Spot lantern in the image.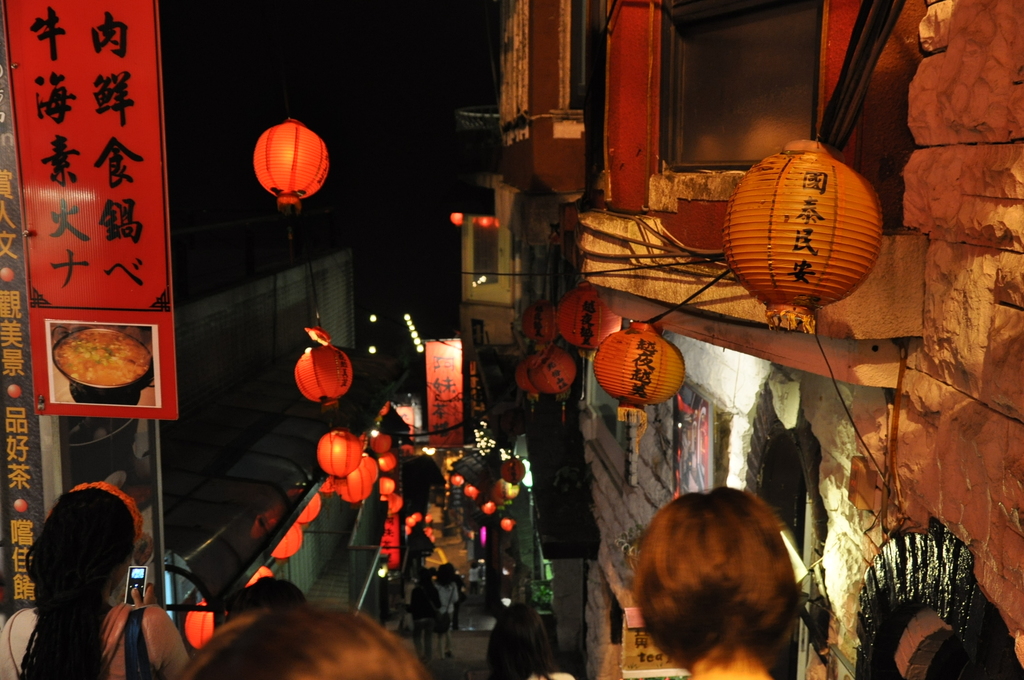
lantern found at 186:601:214:649.
